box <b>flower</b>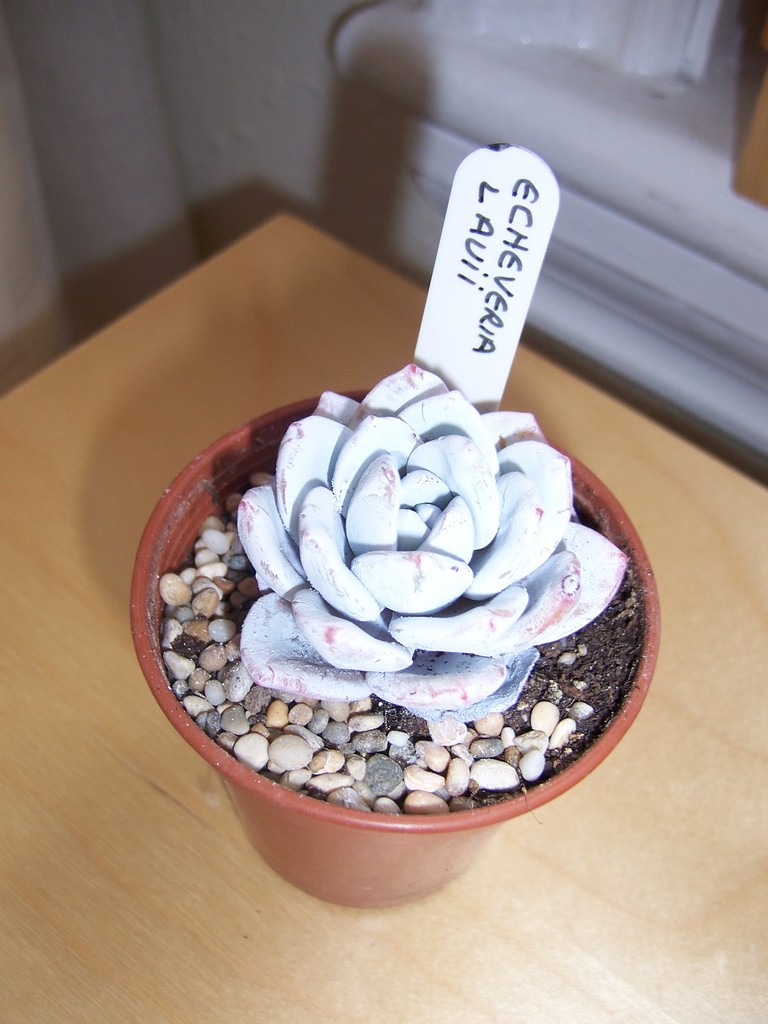
region(231, 363, 633, 726)
